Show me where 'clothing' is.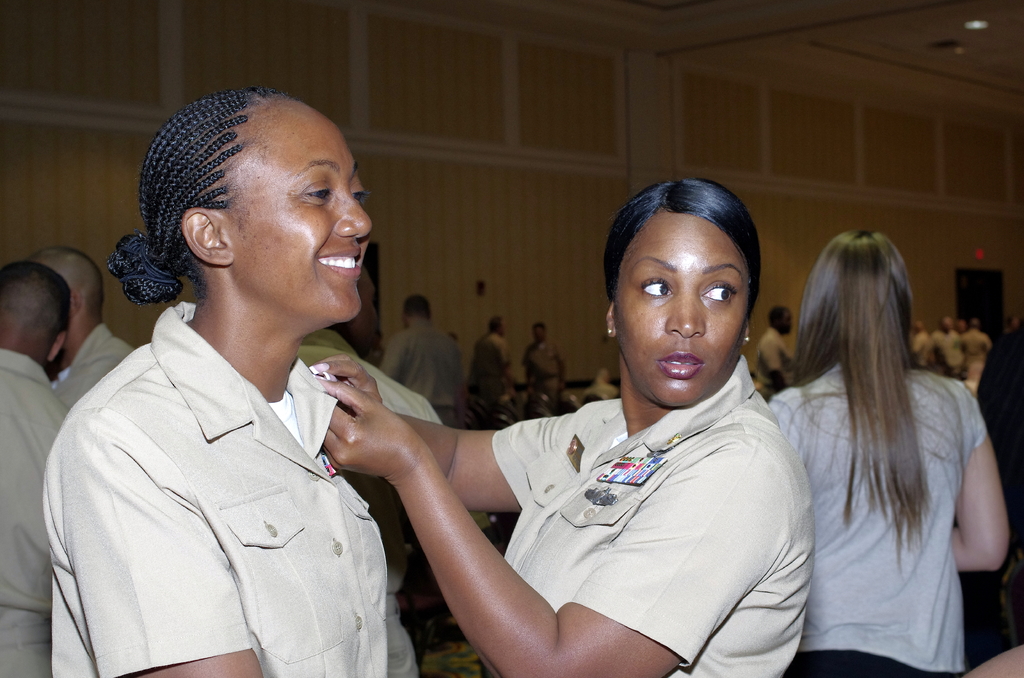
'clothing' is at (x1=913, y1=331, x2=937, y2=366).
